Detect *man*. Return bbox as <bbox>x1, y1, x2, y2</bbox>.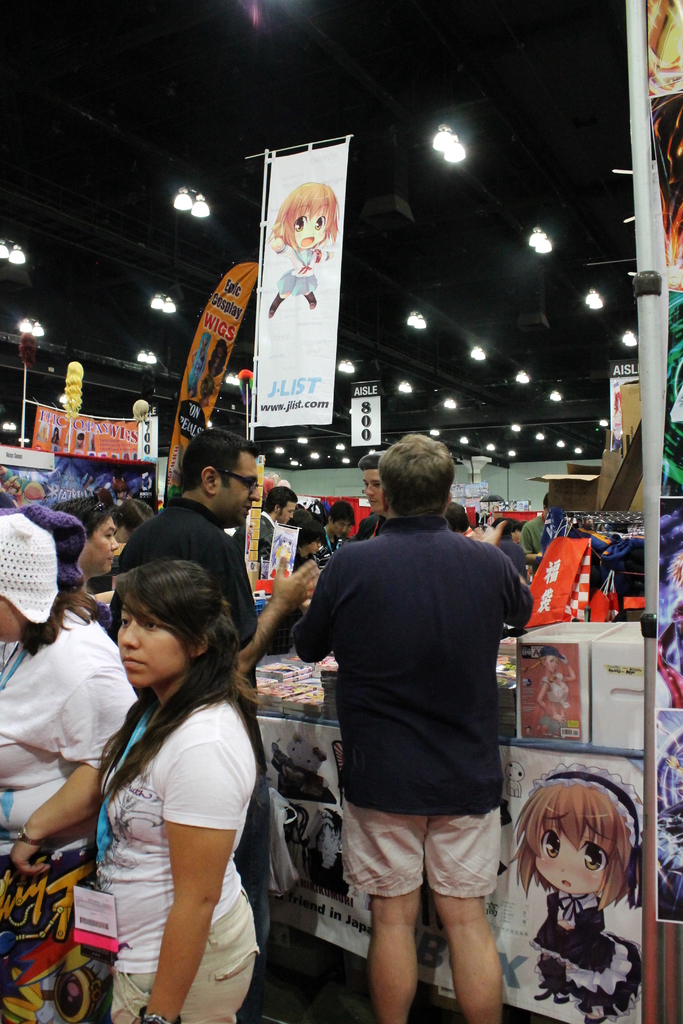
<bbox>110, 422, 315, 1023</bbox>.
